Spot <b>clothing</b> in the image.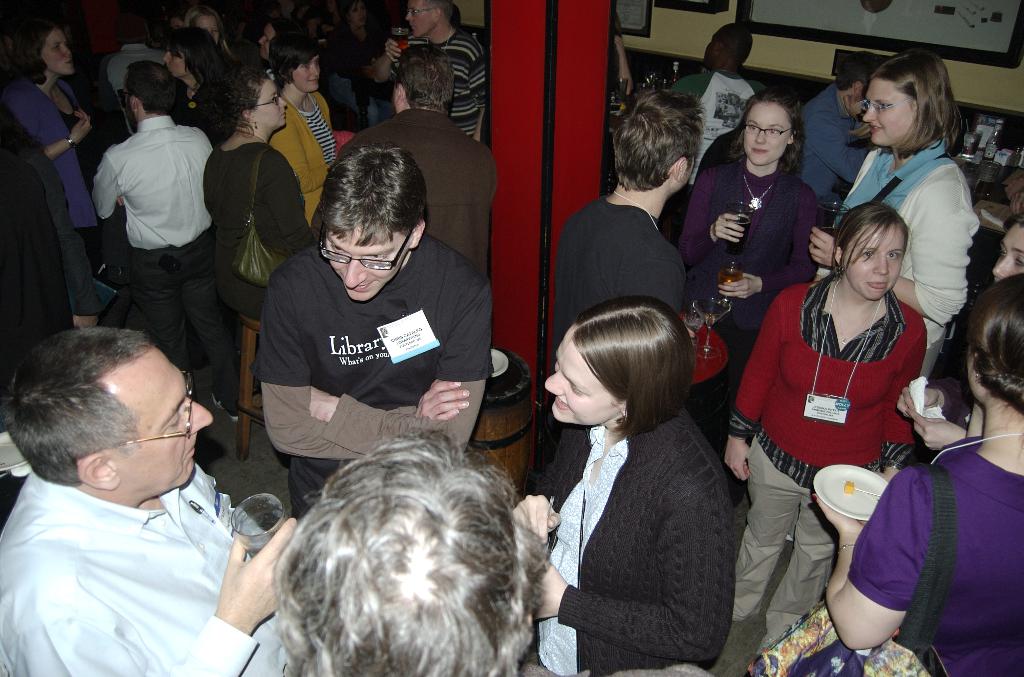
<b>clothing</b> found at box(844, 144, 962, 375).
